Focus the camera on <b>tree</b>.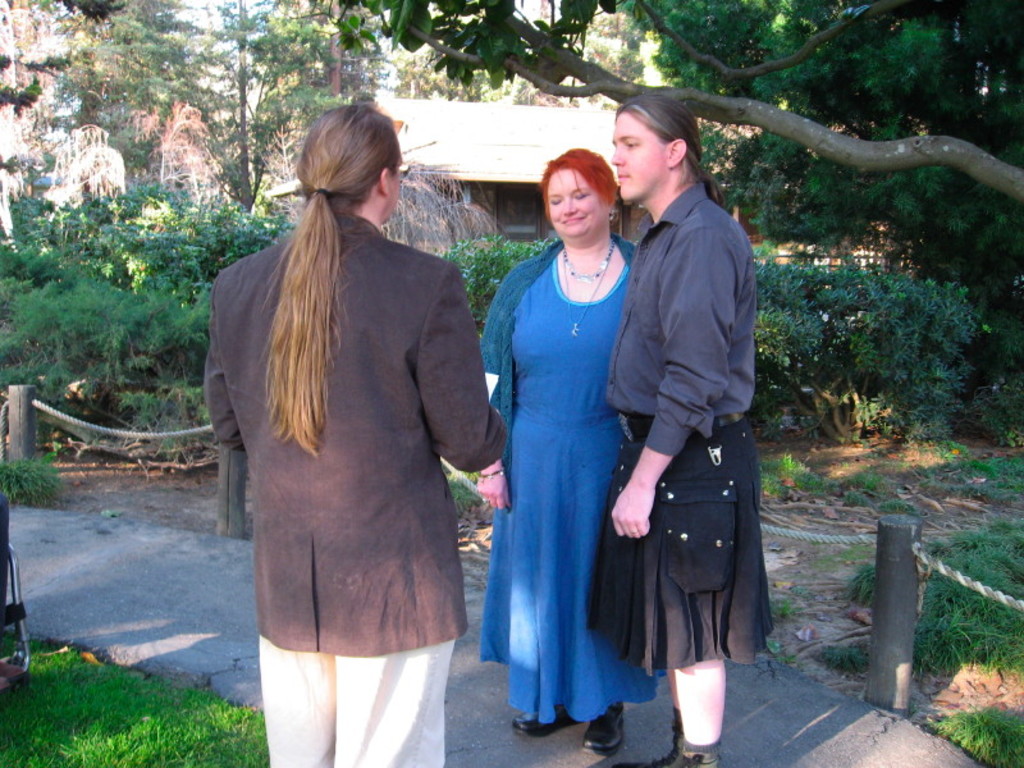
Focus region: 0:0:328:426.
